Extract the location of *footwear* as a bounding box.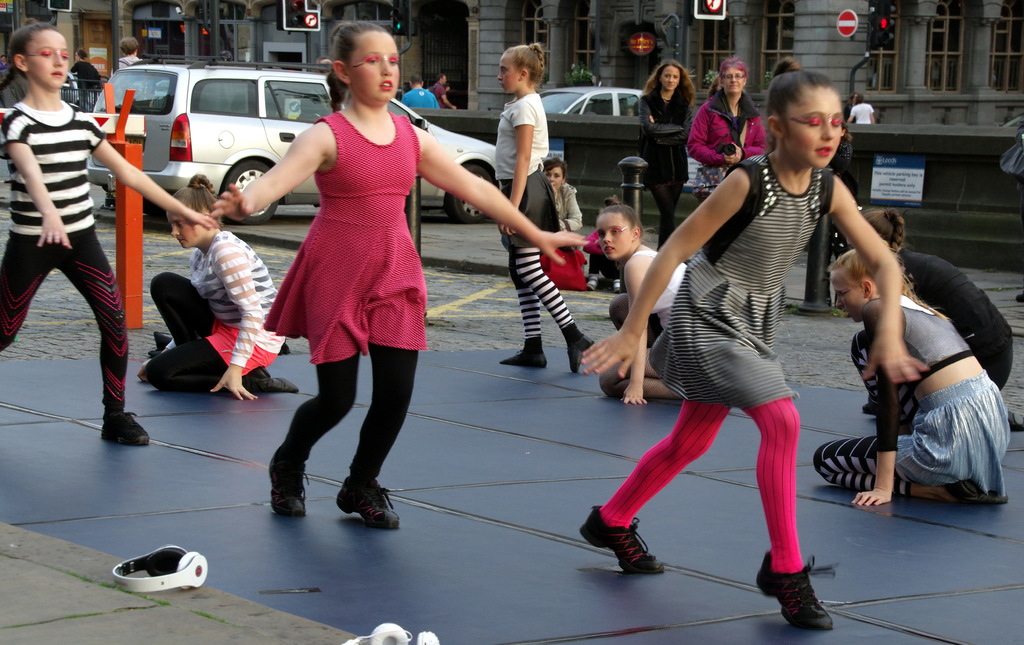
bbox(100, 413, 159, 452).
